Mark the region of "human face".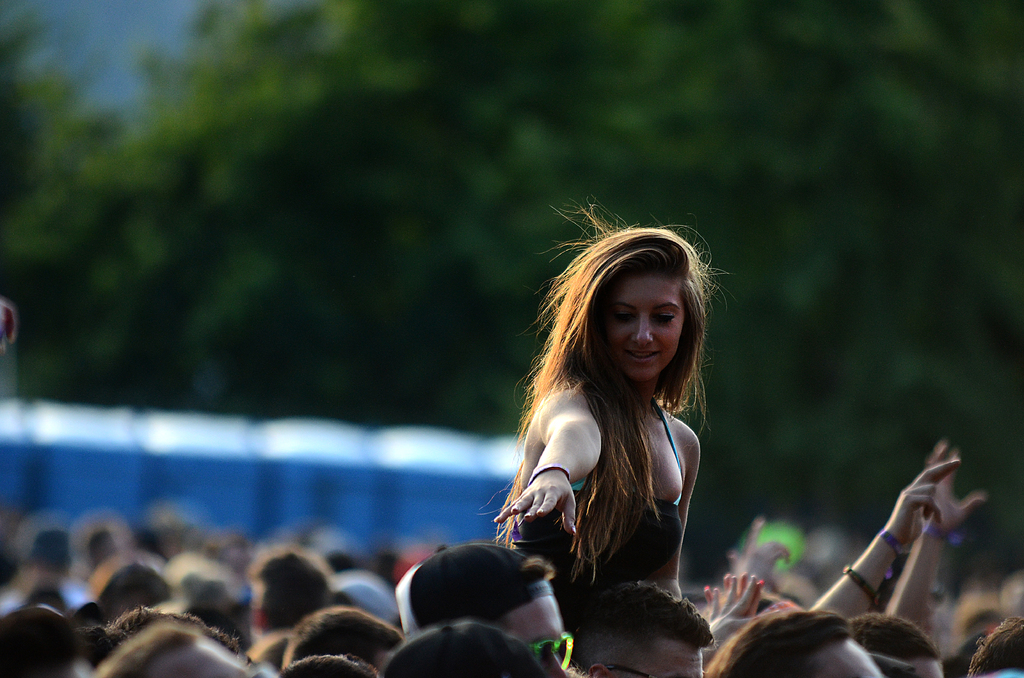
Region: l=604, t=266, r=687, b=378.
